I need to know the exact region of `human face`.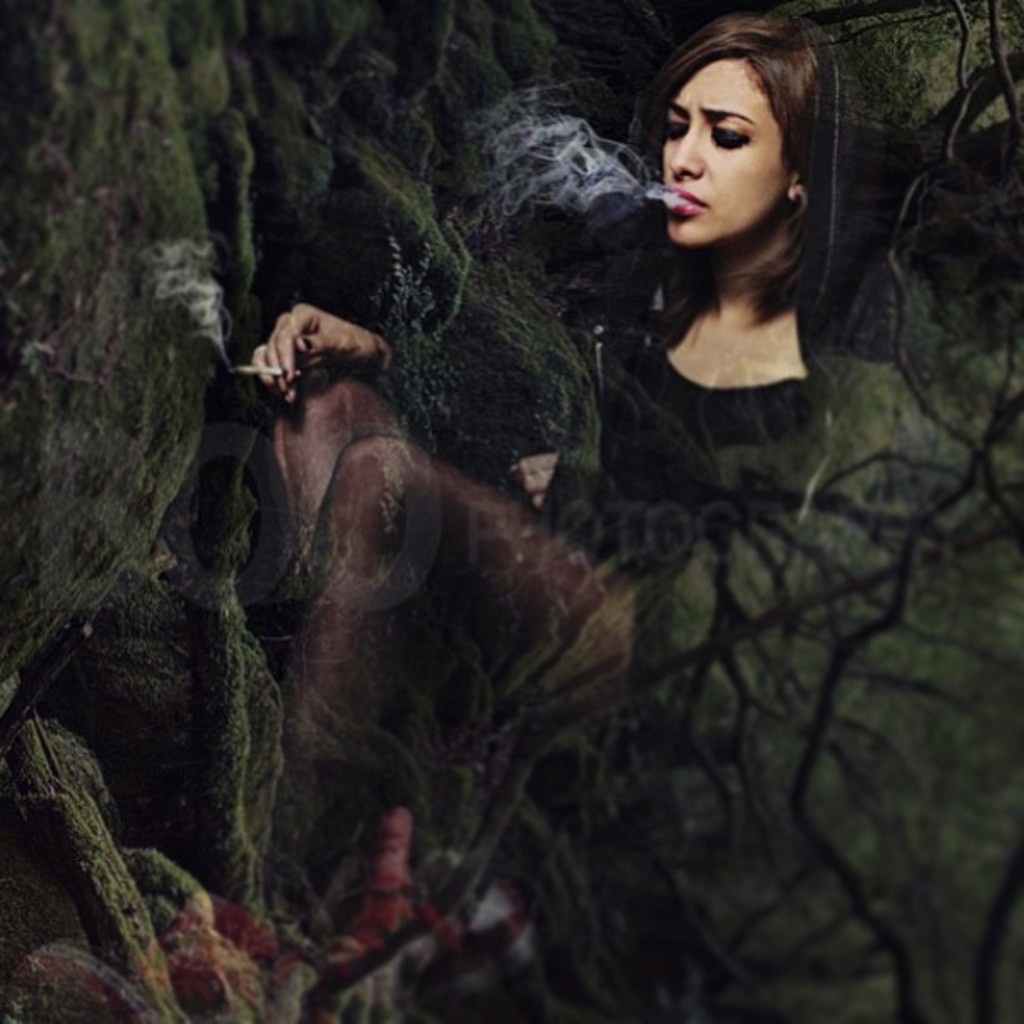
Region: (left=664, top=54, right=791, bottom=241).
